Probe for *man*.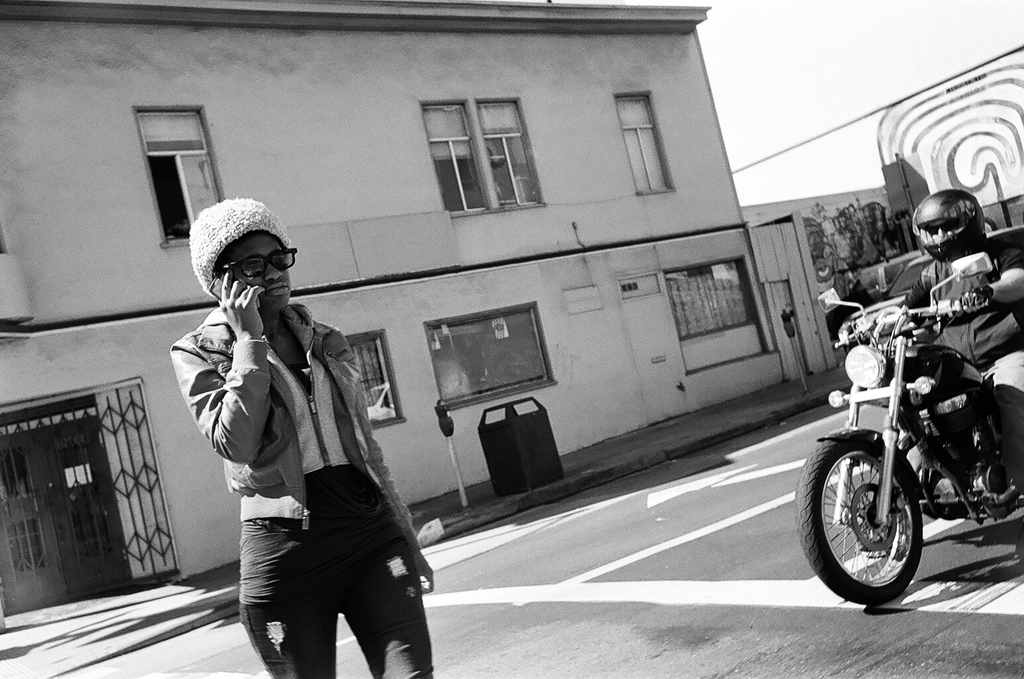
Probe result: 833, 189, 1023, 502.
